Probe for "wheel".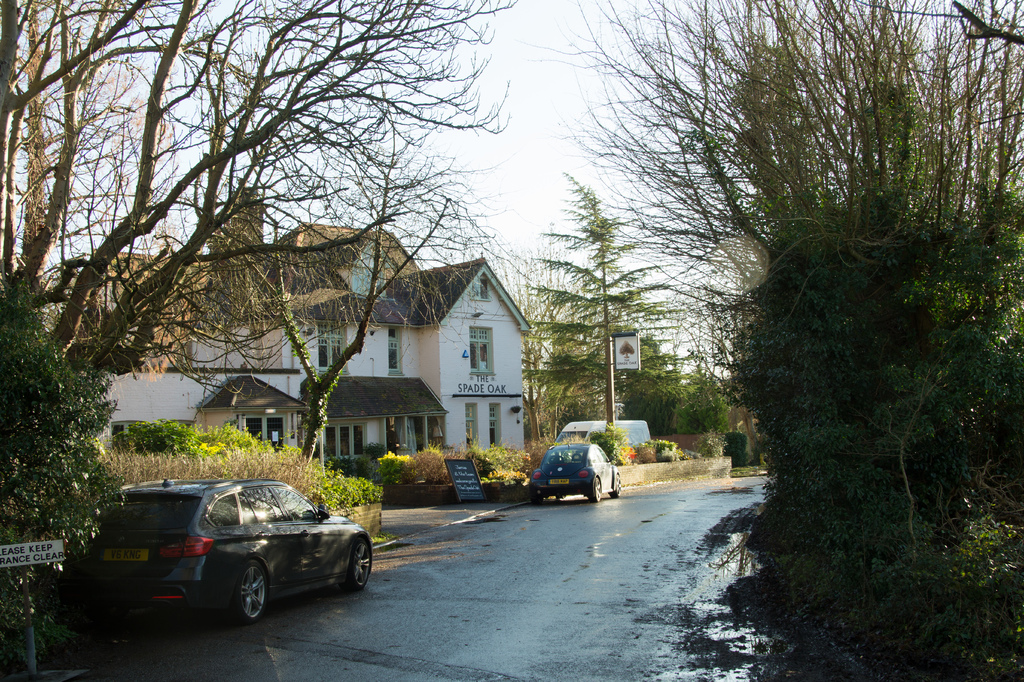
Probe result: Rect(588, 480, 602, 499).
